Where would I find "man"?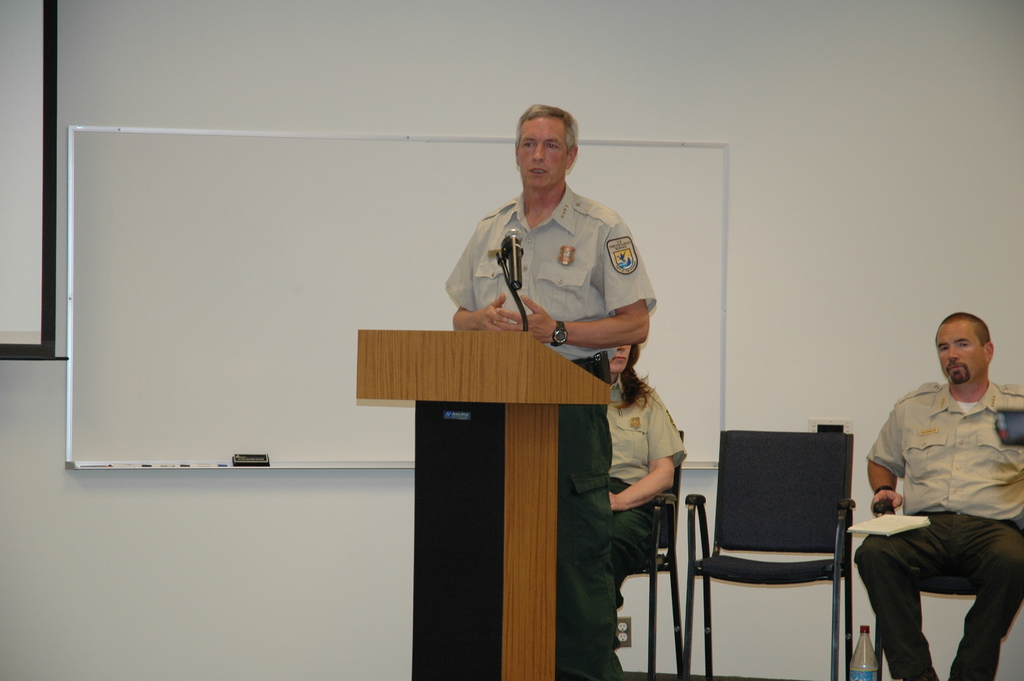
At Rect(852, 300, 1014, 676).
